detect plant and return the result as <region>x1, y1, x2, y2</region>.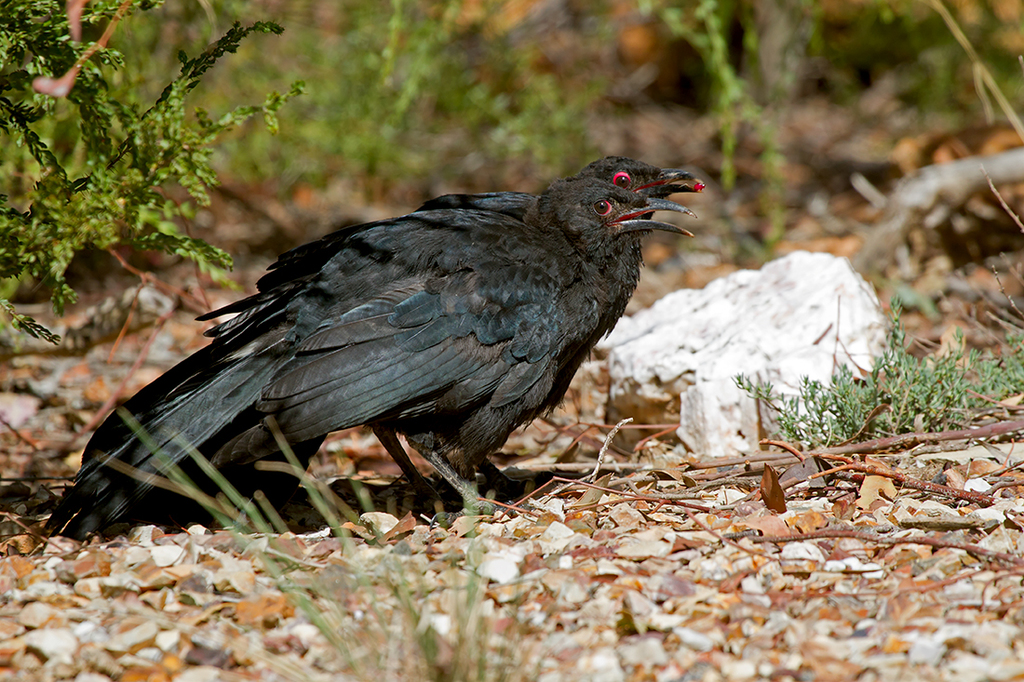
<region>0, 0, 308, 346</region>.
